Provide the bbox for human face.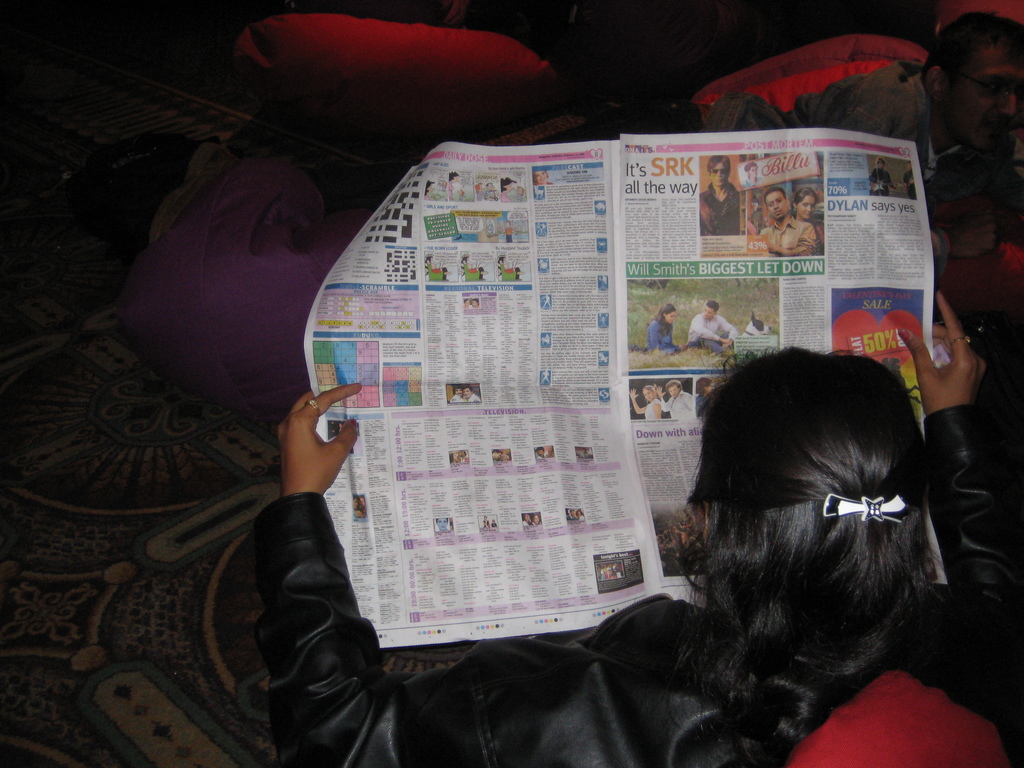
<bbox>642, 390, 655, 403</bbox>.
